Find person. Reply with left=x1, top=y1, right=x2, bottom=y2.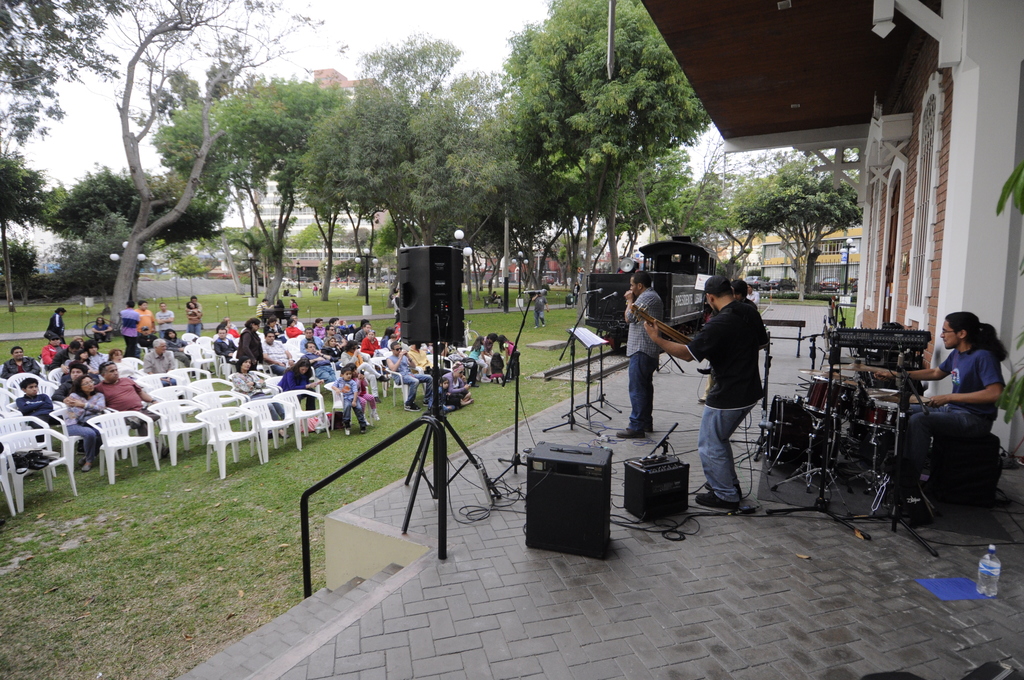
left=50, top=366, right=87, bottom=400.
